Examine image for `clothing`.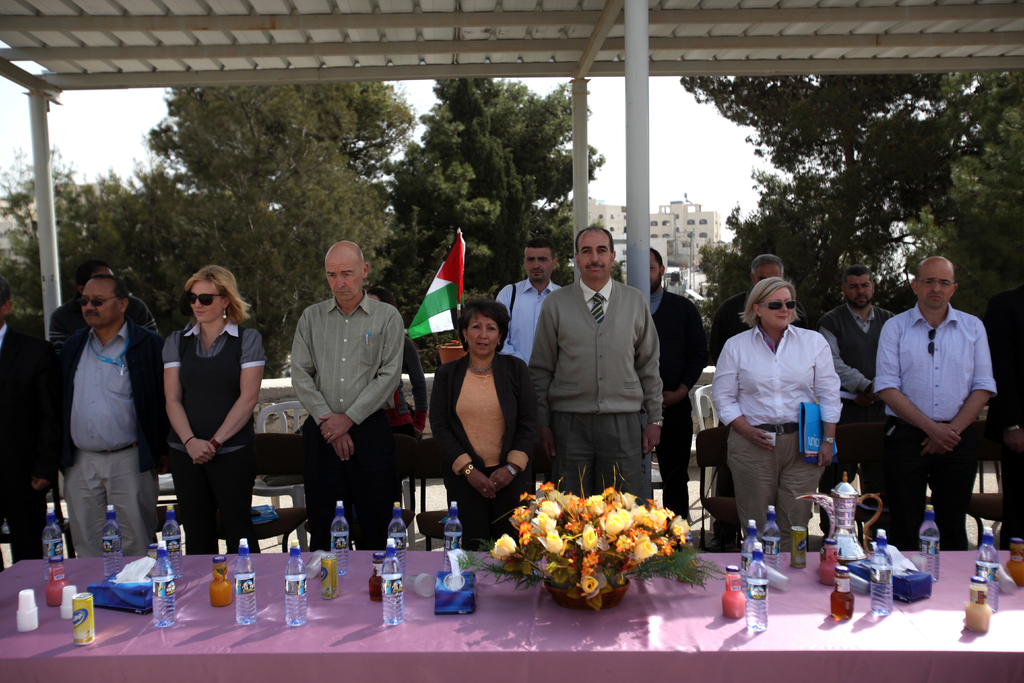
Examination result: x1=164 y1=309 x2=268 y2=548.
